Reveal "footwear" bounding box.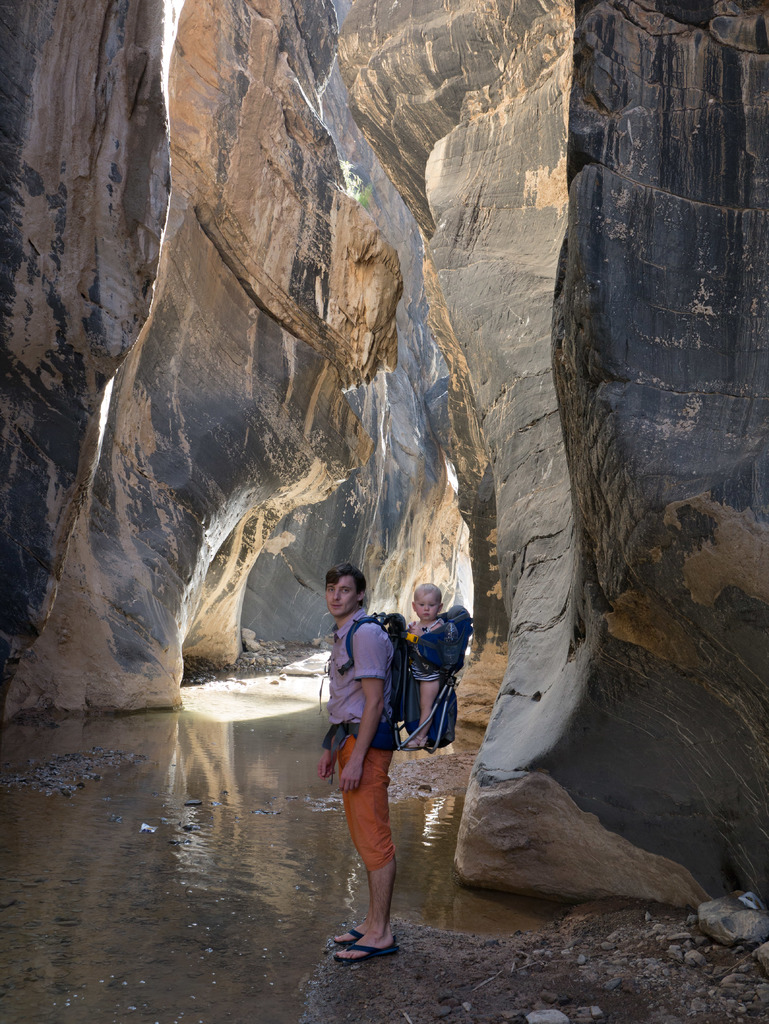
Revealed: <box>326,924,366,952</box>.
